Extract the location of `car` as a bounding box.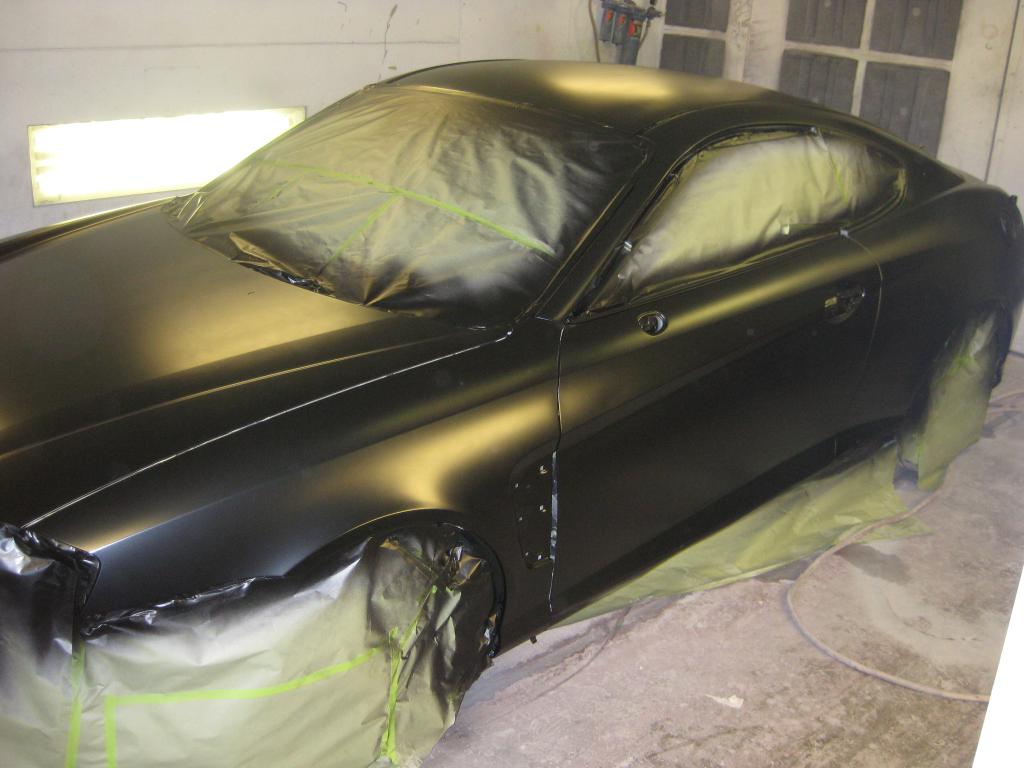
left=0, top=53, right=1023, bottom=767.
